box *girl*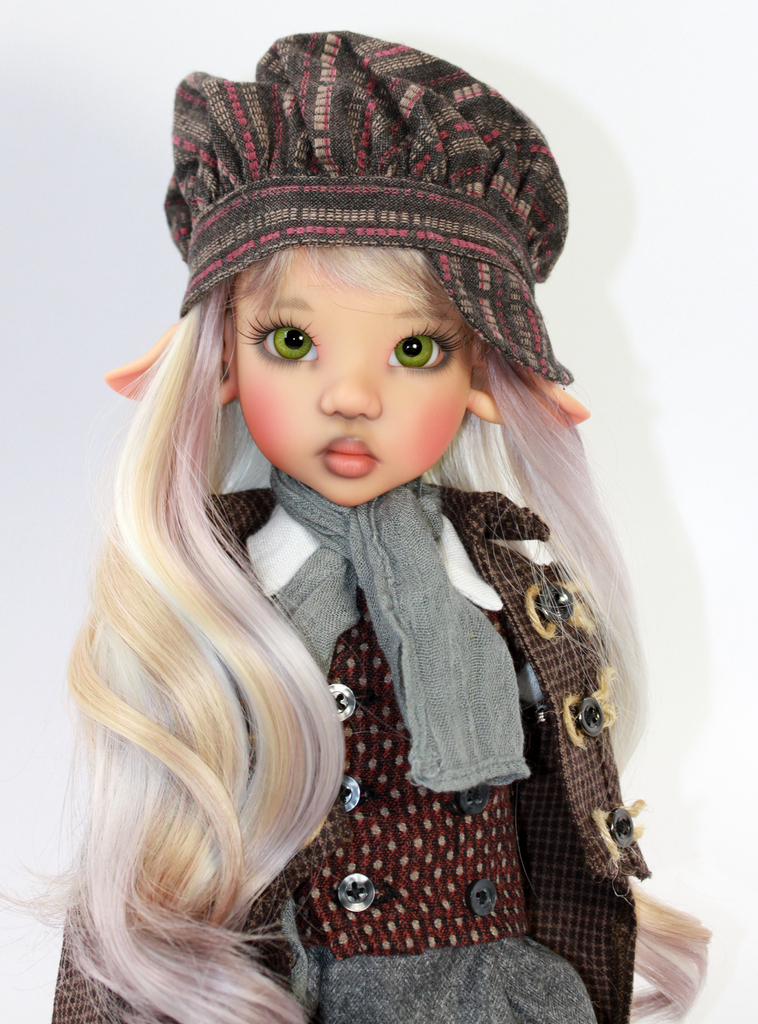
(47, 34, 757, 1023)
